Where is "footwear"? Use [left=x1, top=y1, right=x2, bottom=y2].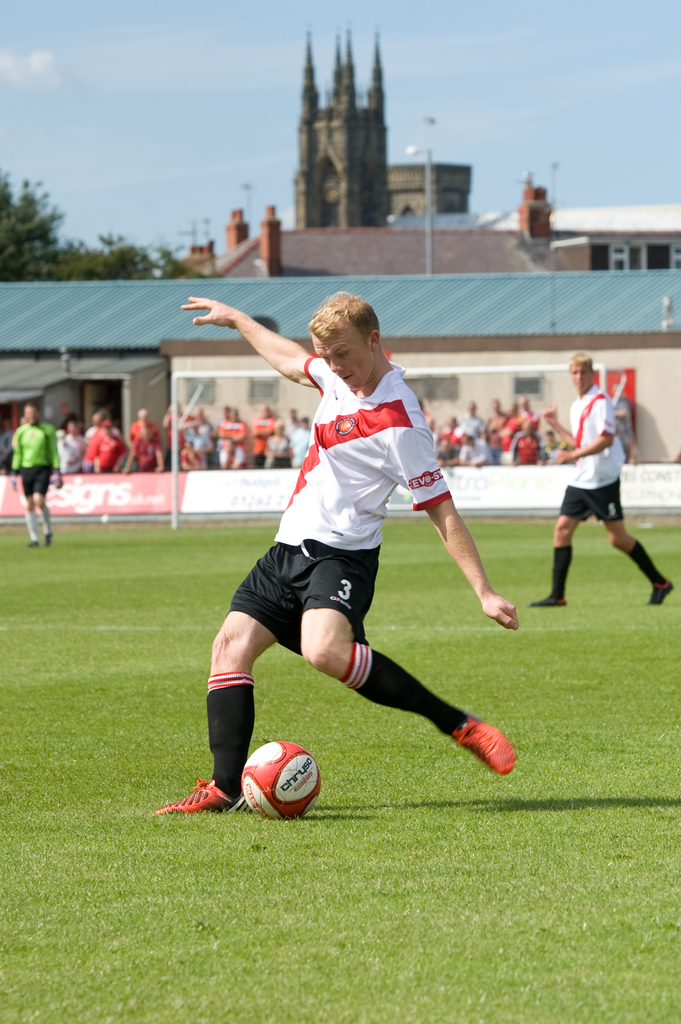
[left=456, top=719, right=519, bottom=785].
